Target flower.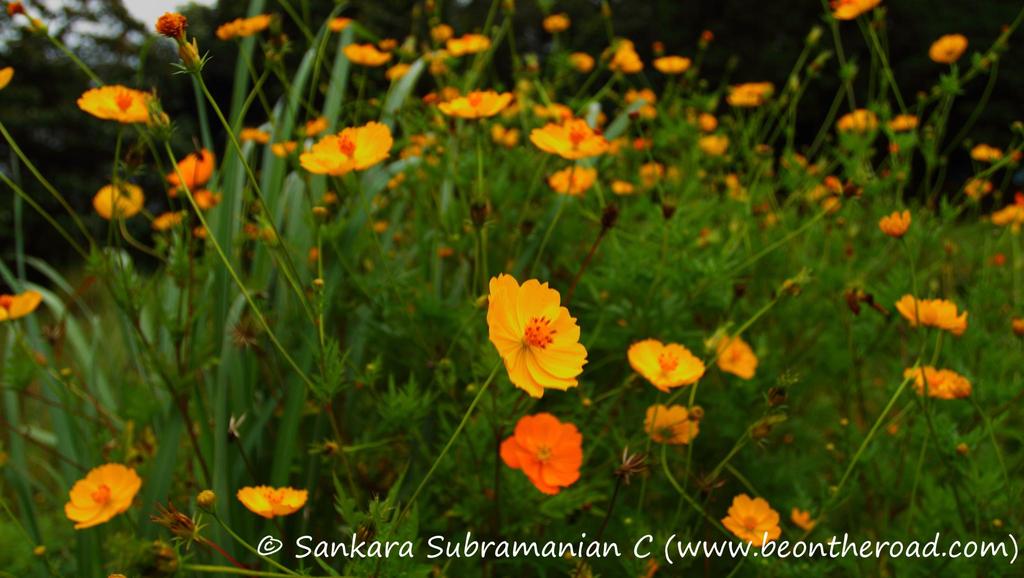
Target region: x1=431 y1=24 x2=457 y2=41.
